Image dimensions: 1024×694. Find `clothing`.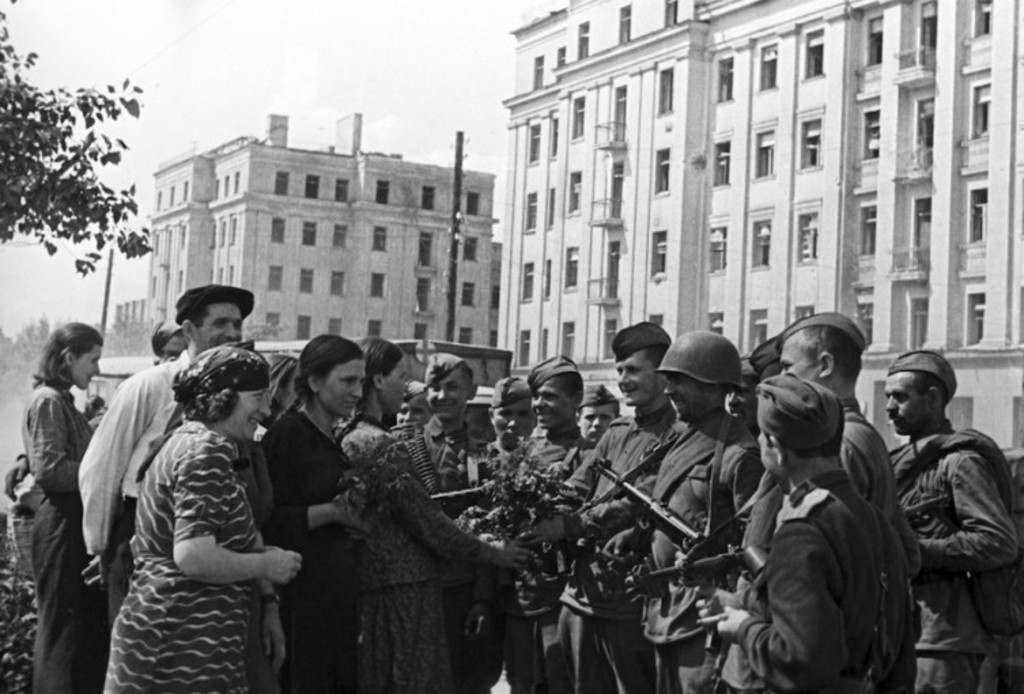
bbox=(628, 412, 756, 693).
